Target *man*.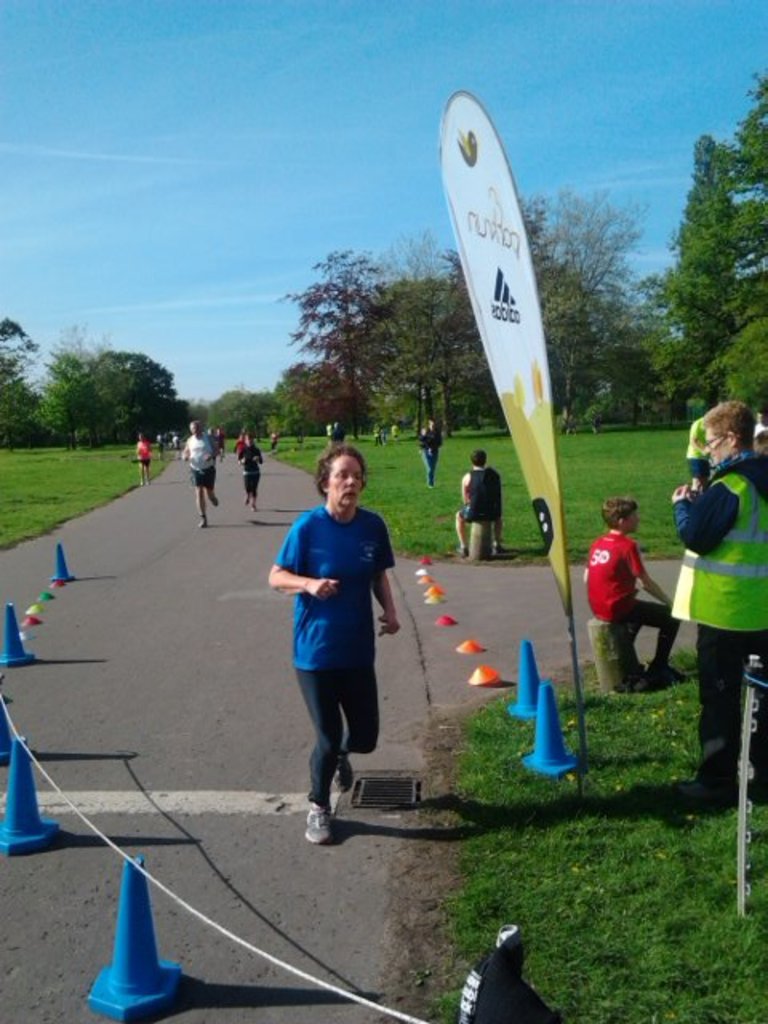
Target region: 275,443,413,830.
